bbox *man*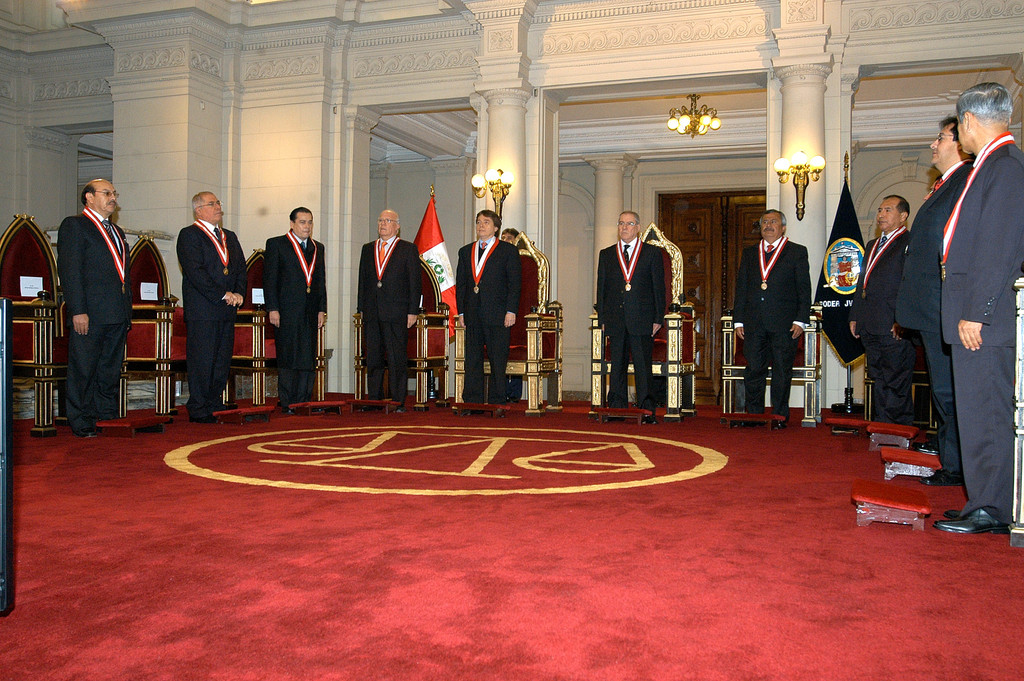
{"x1": 854, "y1": 197, "x2": 909, "y2": 421}
